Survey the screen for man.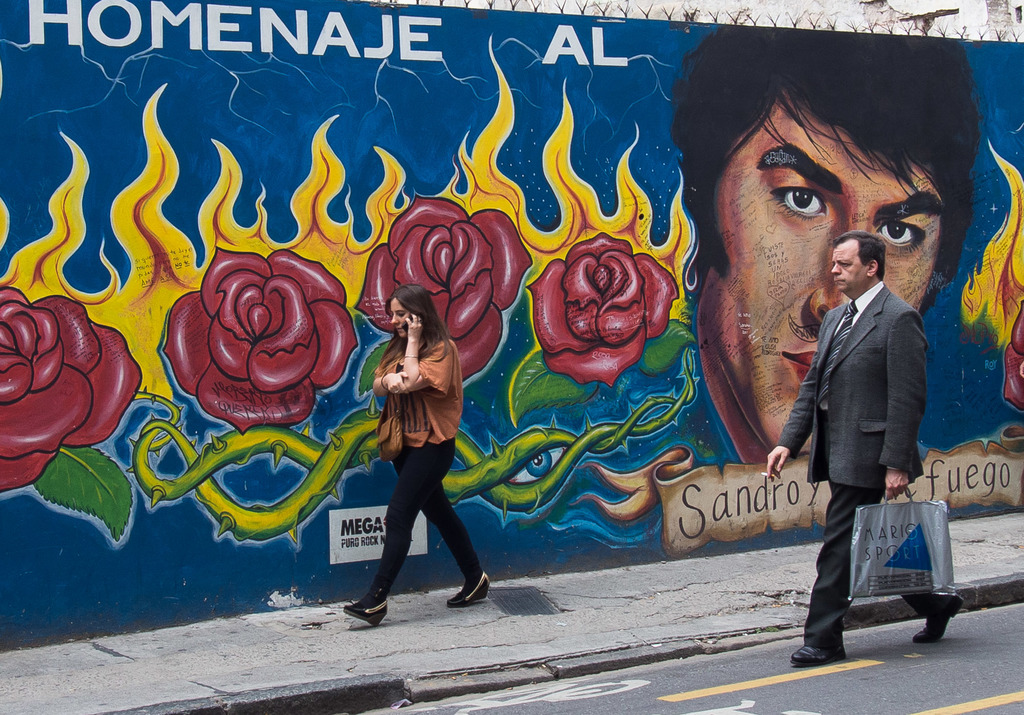
Survey found: (669, 26, 977, 478).
